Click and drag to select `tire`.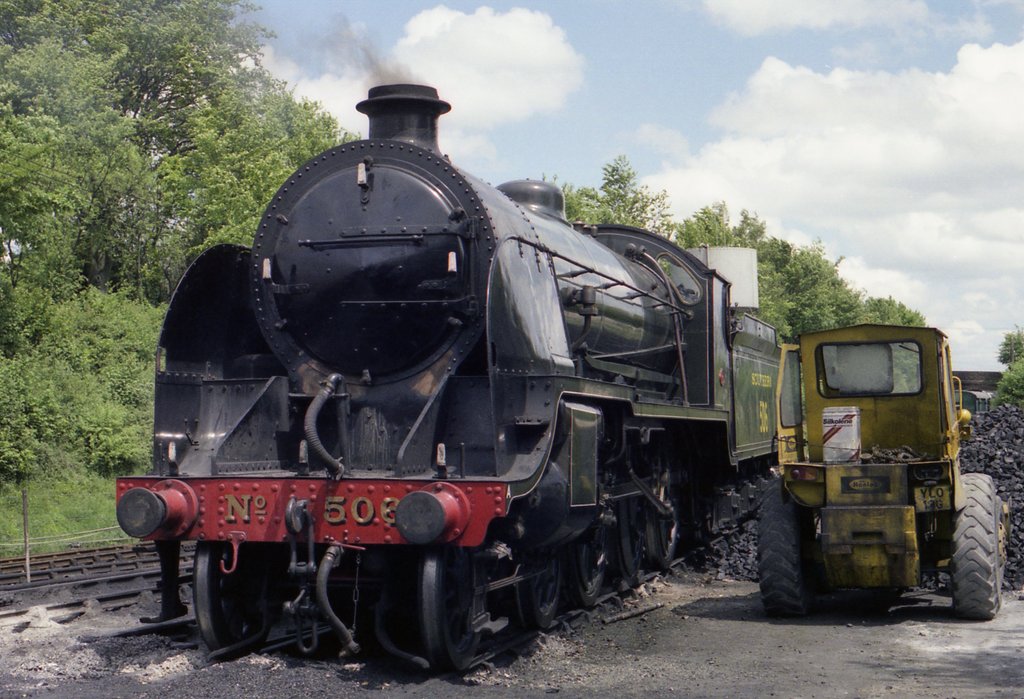
Selection: <box>757,479,808,616</box>.
